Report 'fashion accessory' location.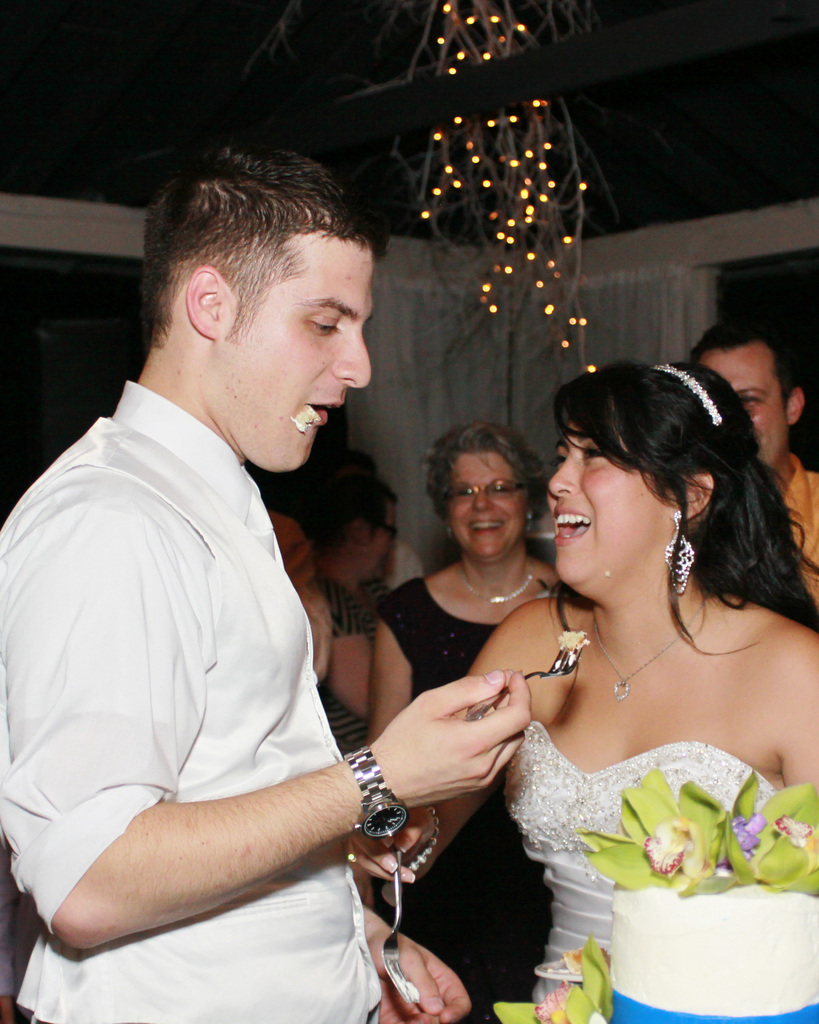
Report: 461,557,534,605.
